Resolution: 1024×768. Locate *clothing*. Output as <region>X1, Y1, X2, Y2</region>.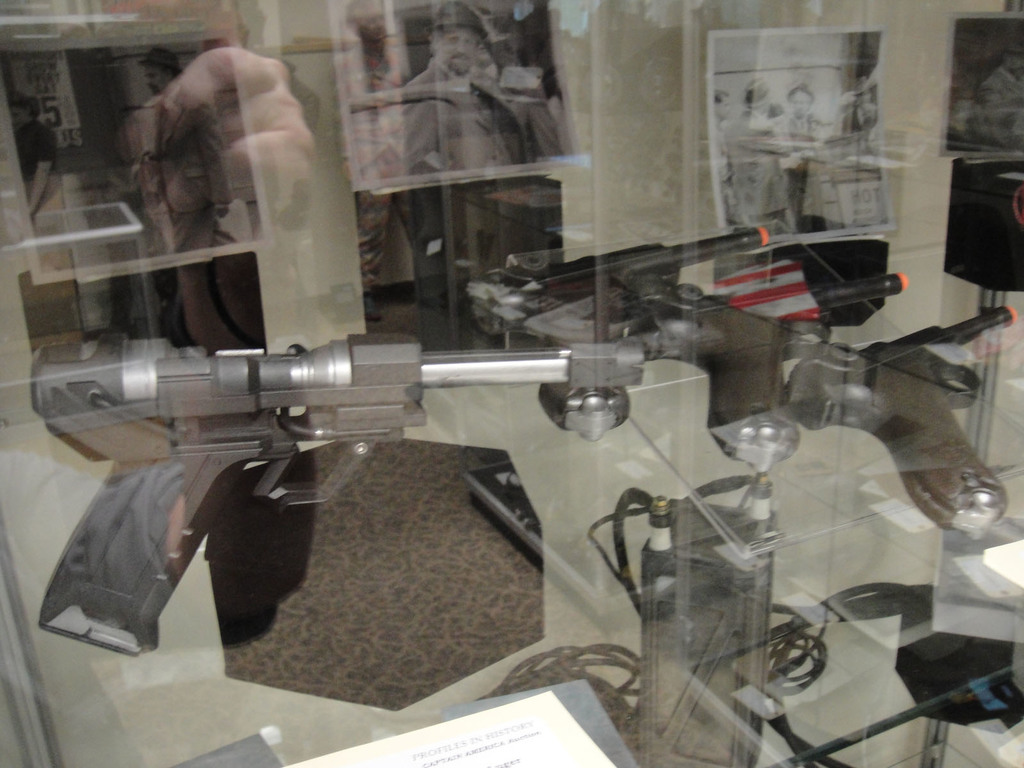
<region>397, 54, 527, 298</region>.
